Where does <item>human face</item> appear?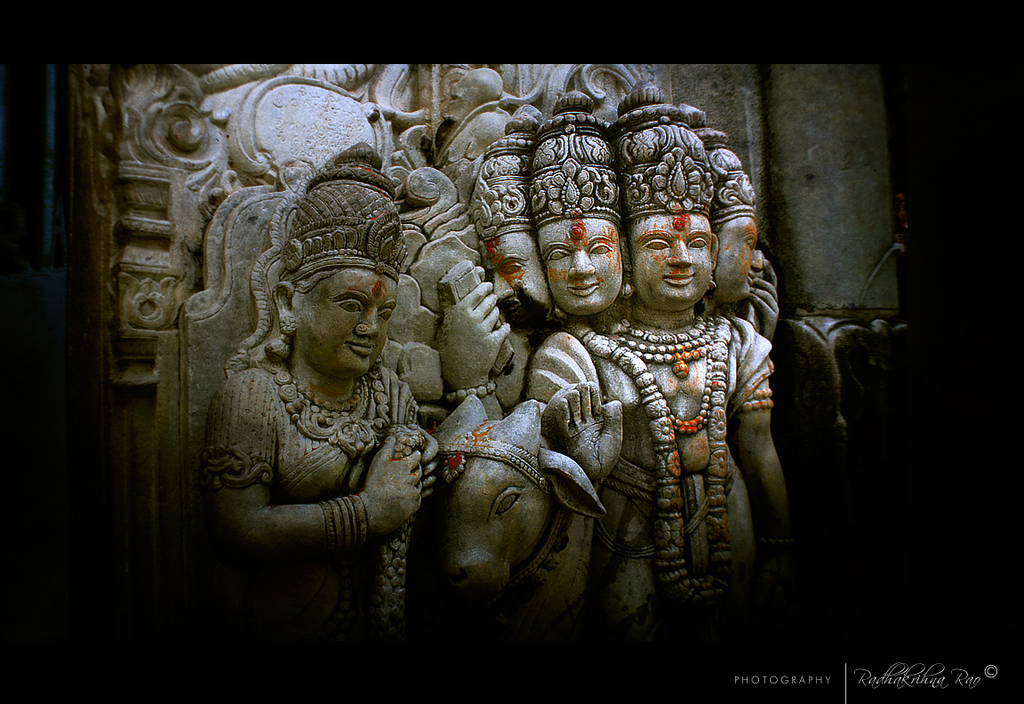
Appears at 478, 228, 556, 336.
